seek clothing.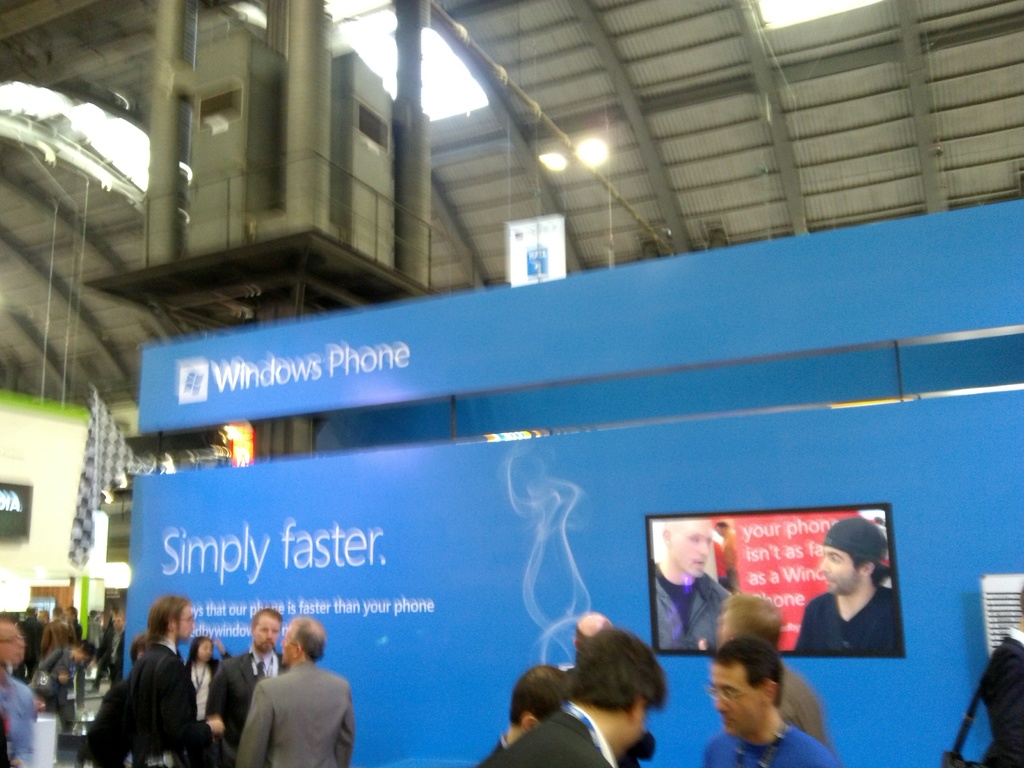
232:659:354:767.
